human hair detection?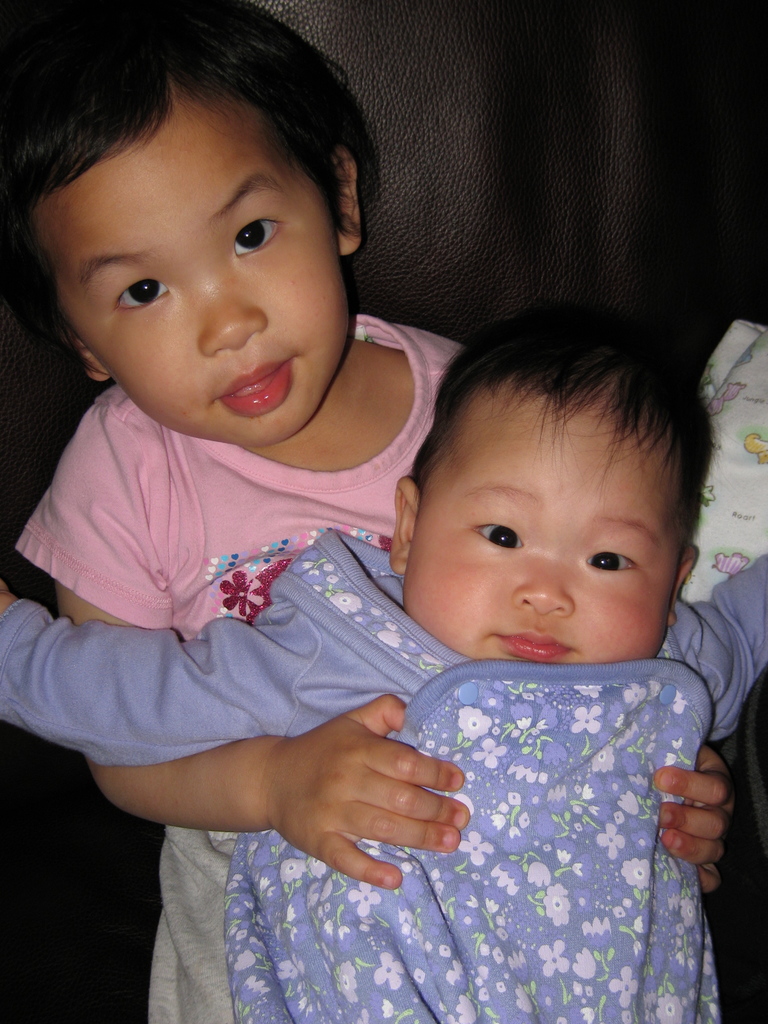
7 8 374 371
